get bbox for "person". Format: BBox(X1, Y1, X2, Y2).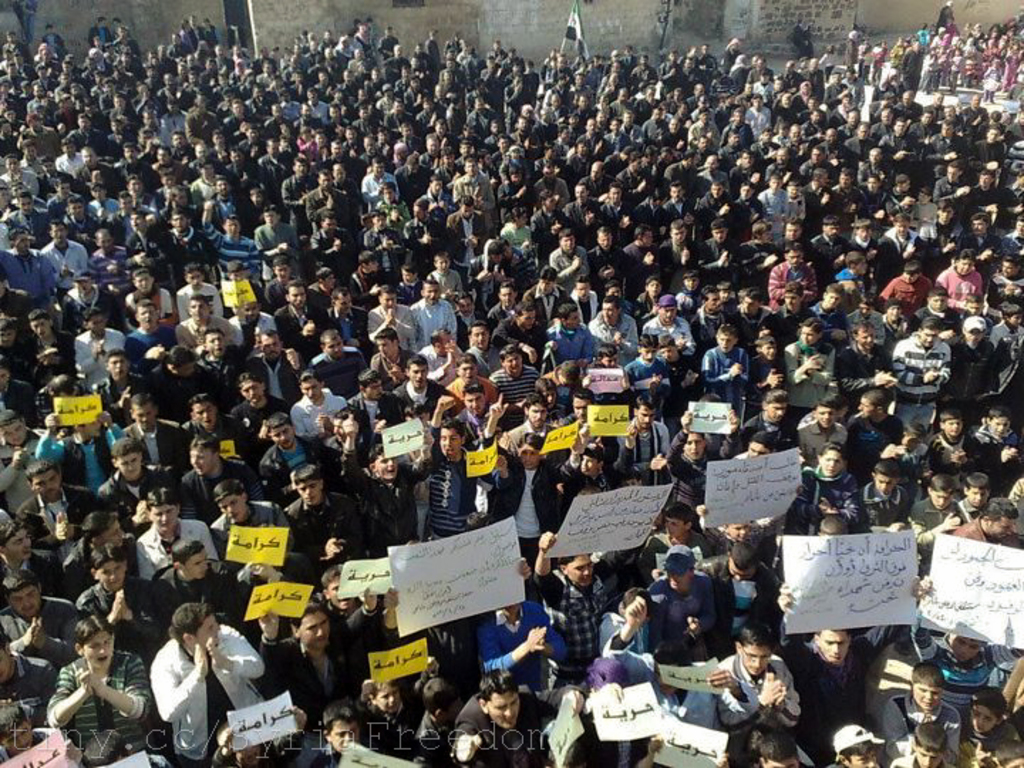
BBox(353, 668, 420, 762).
